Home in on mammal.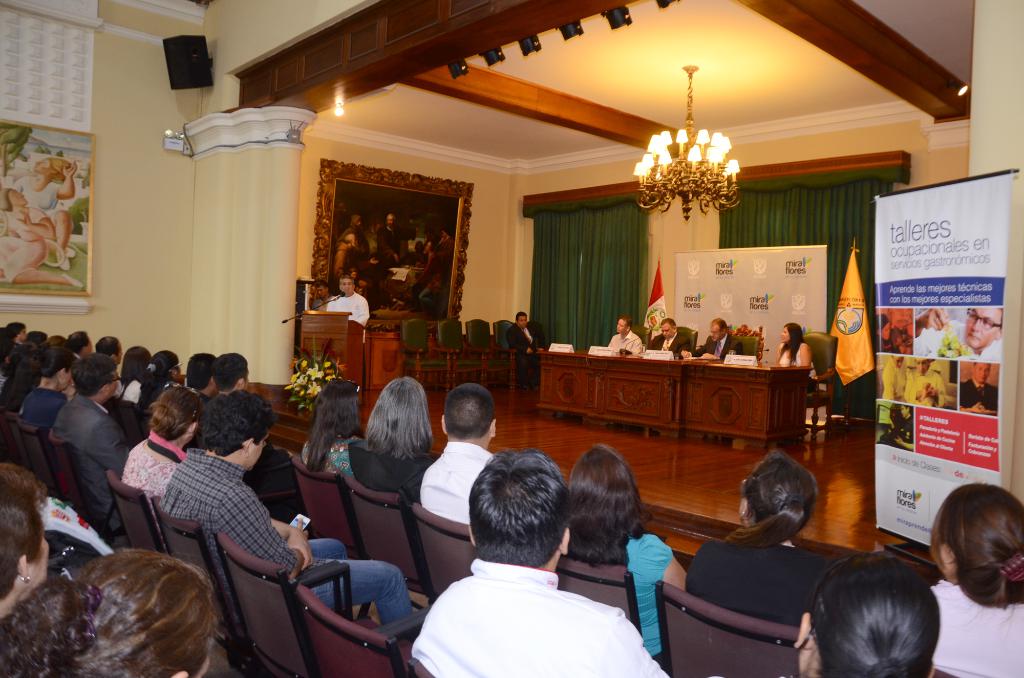
Homed in at locate(156, 383, 414, 622).
